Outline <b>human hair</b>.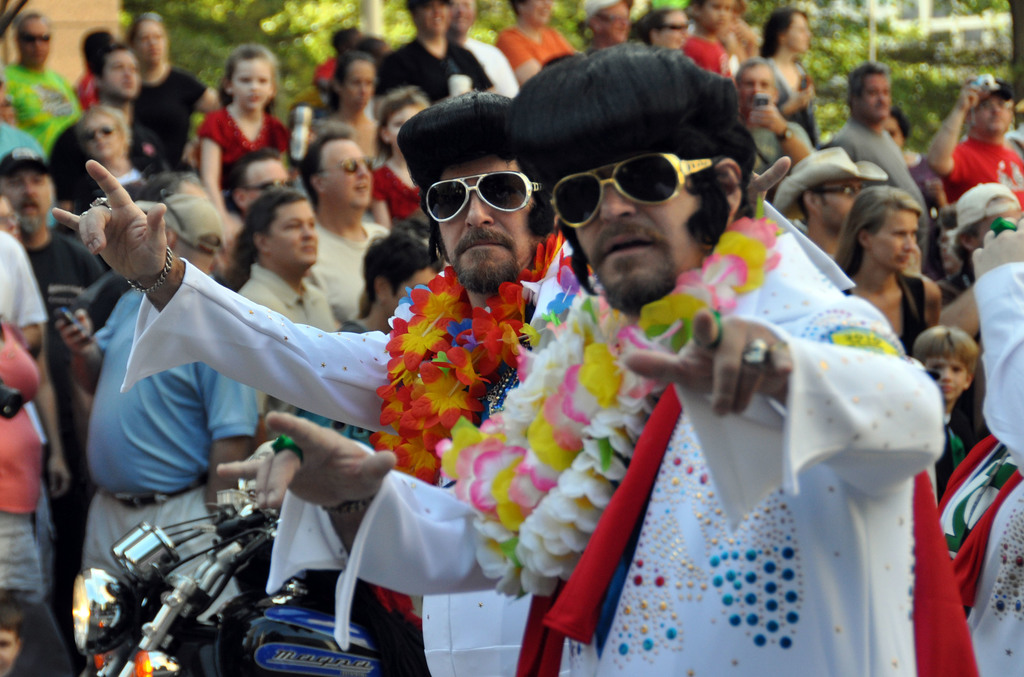
Outline: [x1=362, y1=229, x2=446, y2=306].
